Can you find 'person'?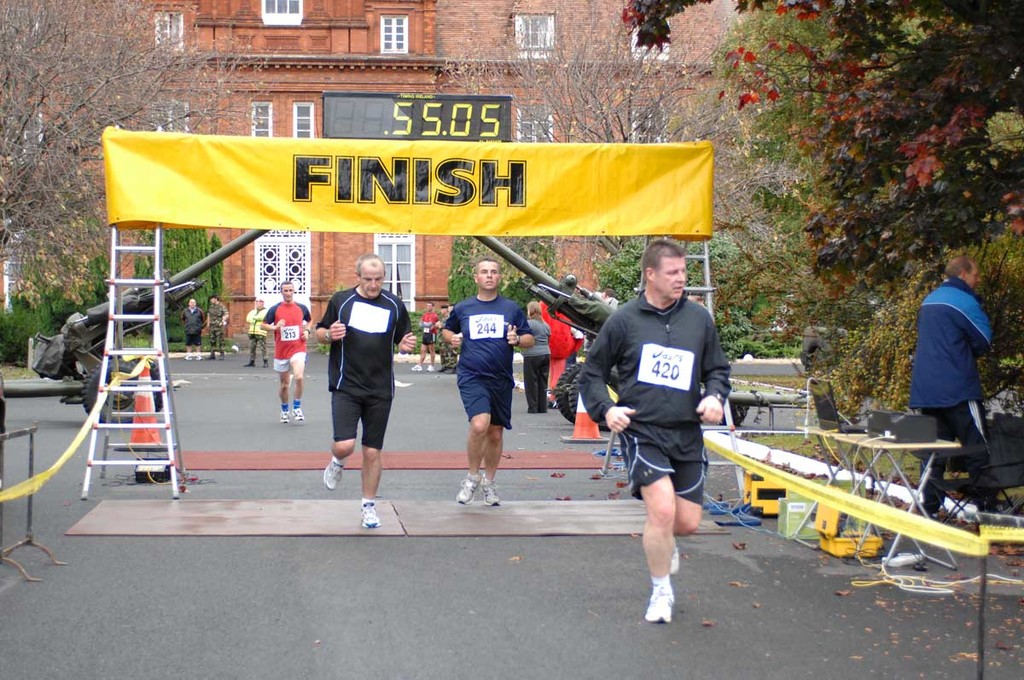
Yes, bounding box: x1=317 y1=251 x2=402 y2=516.
